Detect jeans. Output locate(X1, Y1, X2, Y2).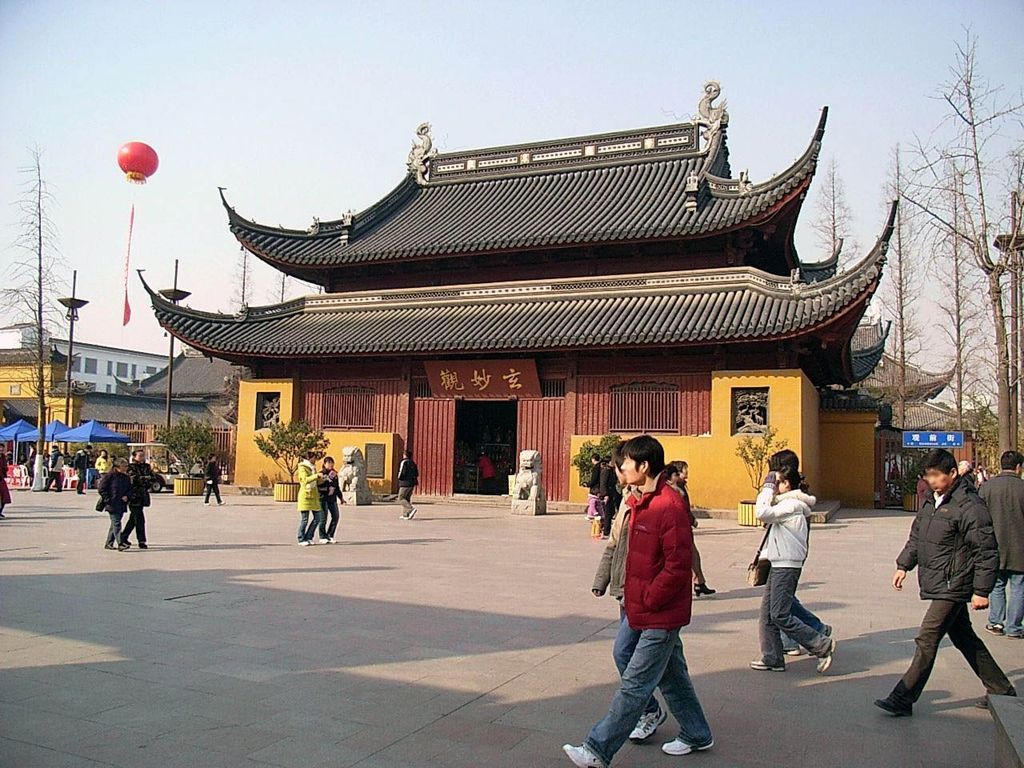
locate(978, 574, 1022, 634).
